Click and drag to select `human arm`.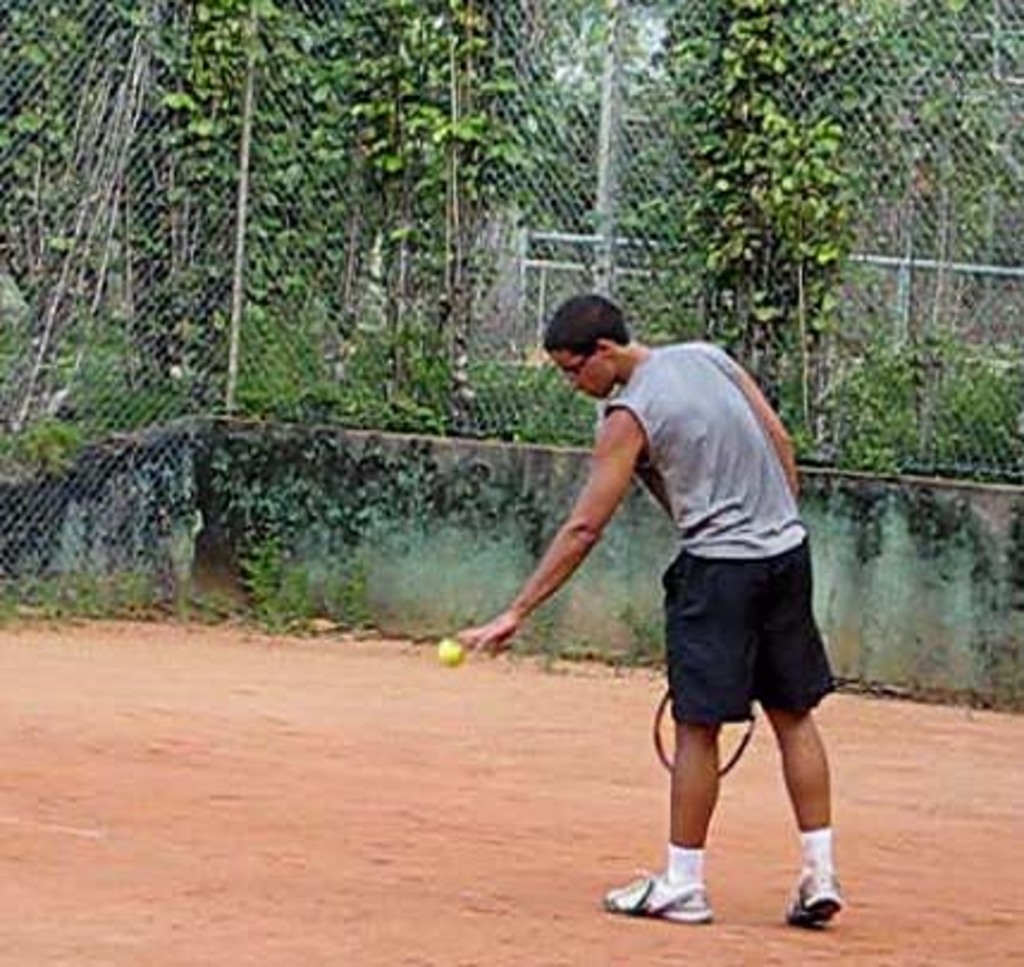
Selection: Rect(702, 337, 795, 489).
